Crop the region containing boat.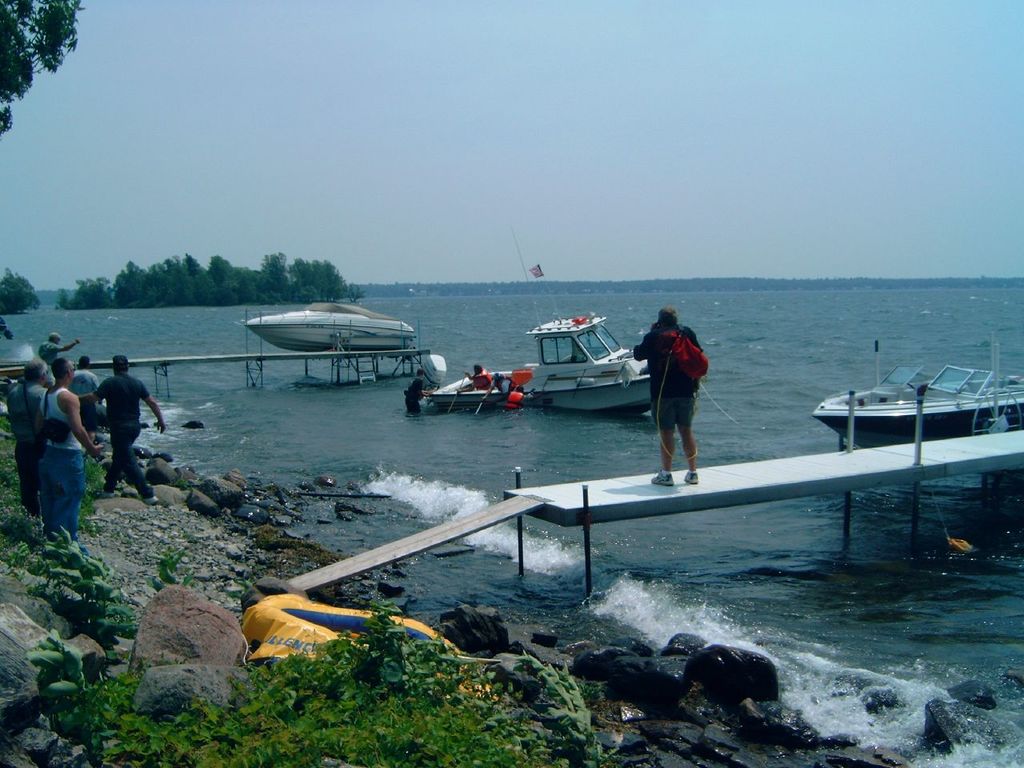
Crop region: <bbox>239, 282, 418, 354</bbox>.
